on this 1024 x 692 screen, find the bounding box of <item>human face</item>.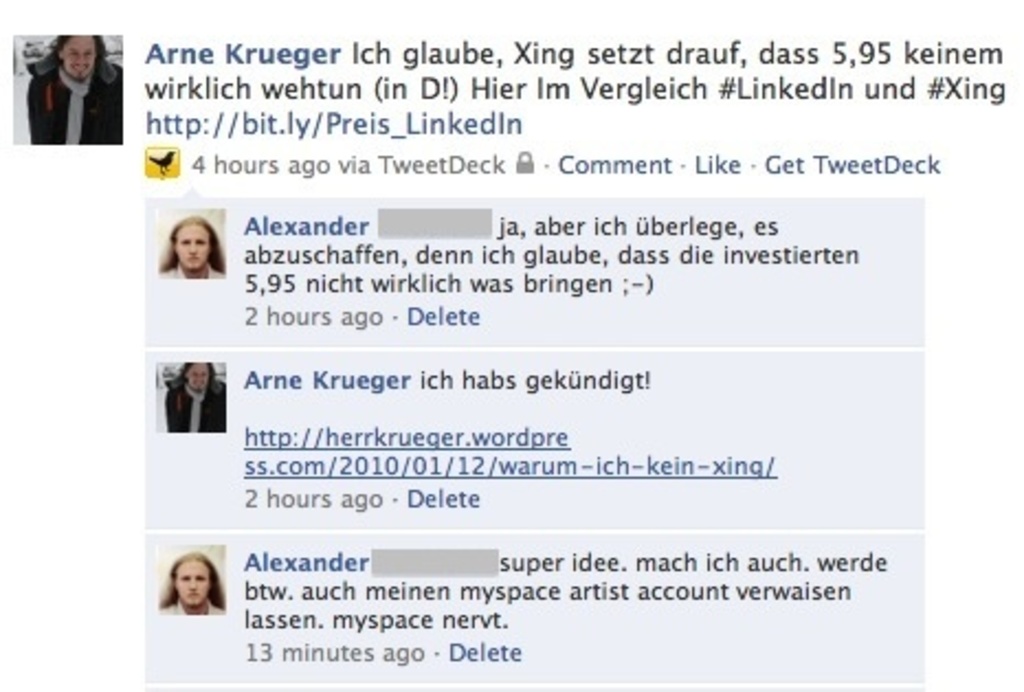
Bounding box: bbox=[171, 560, 211, 615].
